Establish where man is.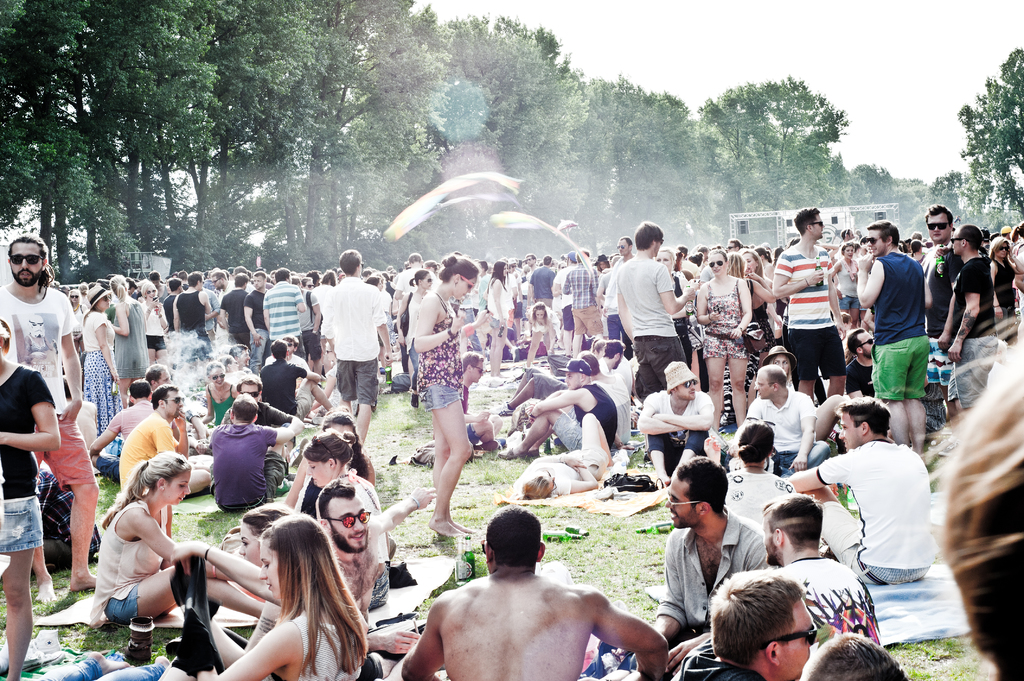
Established at [x1=255, y1=340, x2=337, y2=421].
